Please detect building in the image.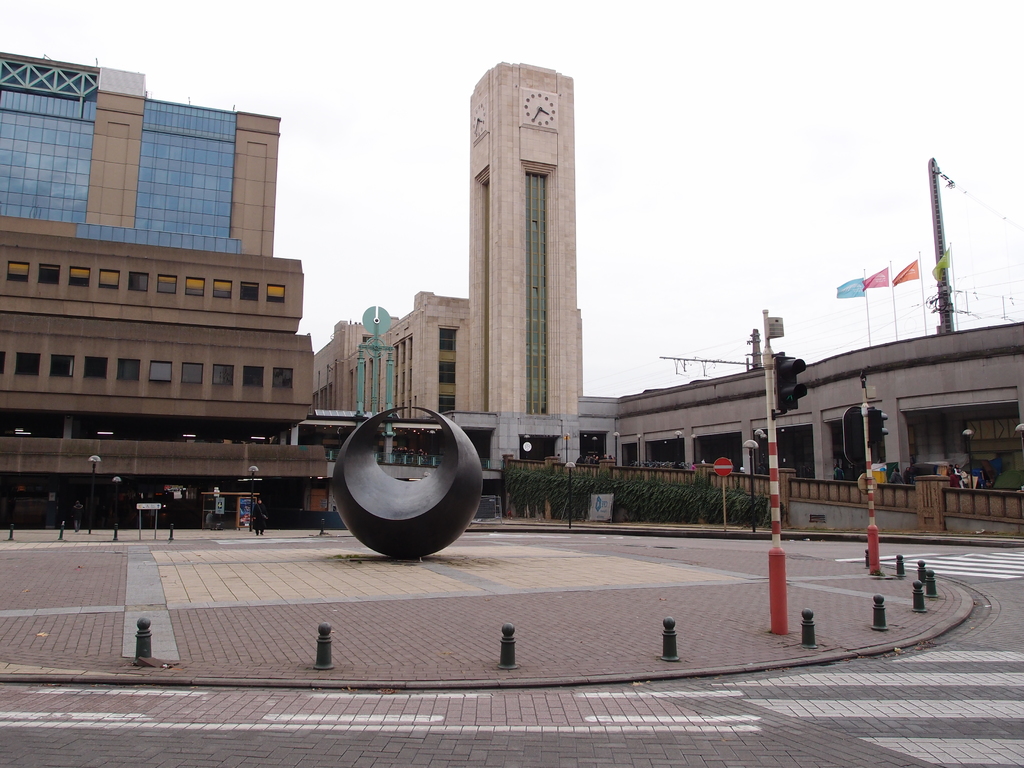
box(314, 58, 582, 506).
